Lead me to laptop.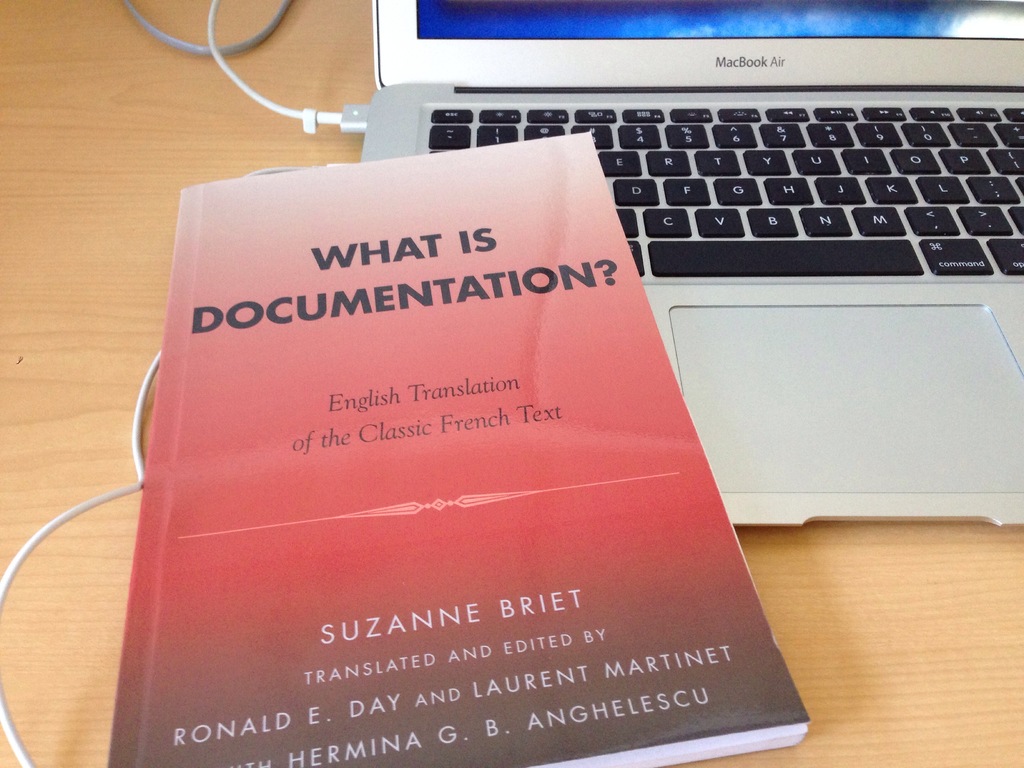
Lead to locate(367, 2, 1023, 525).
